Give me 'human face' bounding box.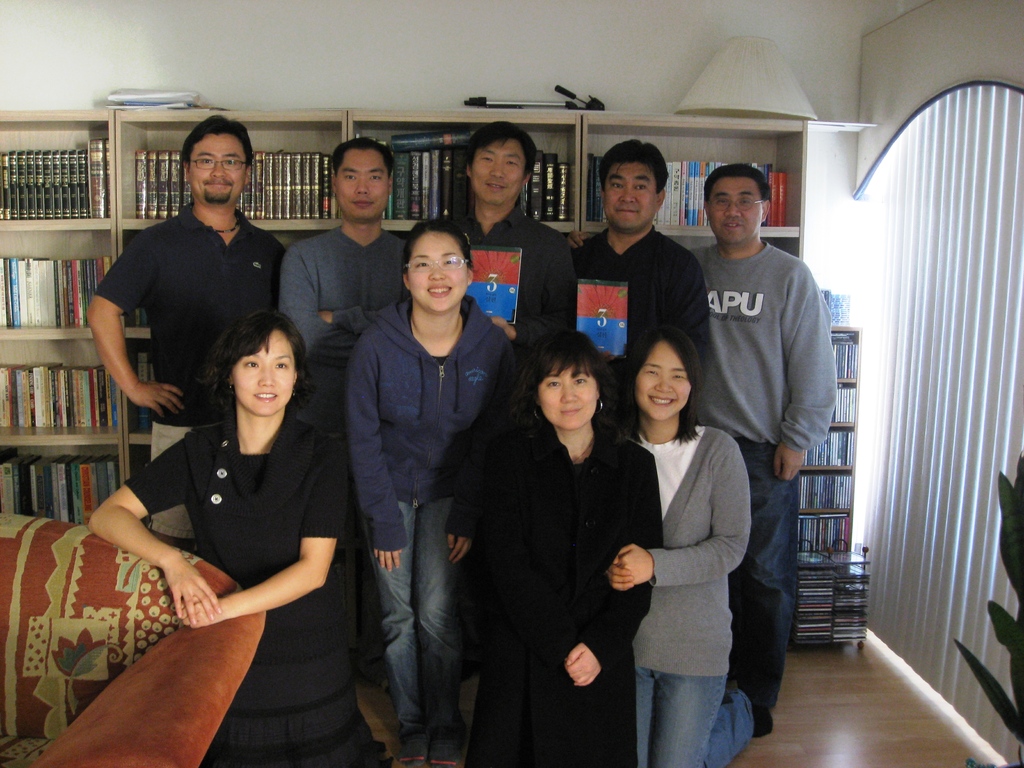
crop(472, 143, 526, 202).
